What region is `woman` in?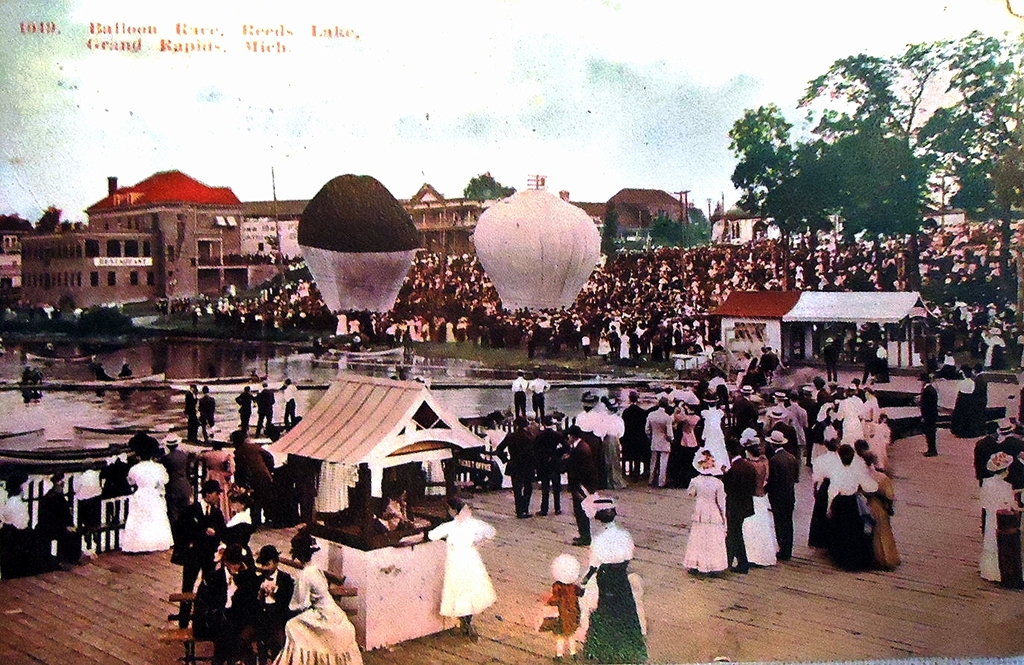
box=[808, 439, 840, 554].
